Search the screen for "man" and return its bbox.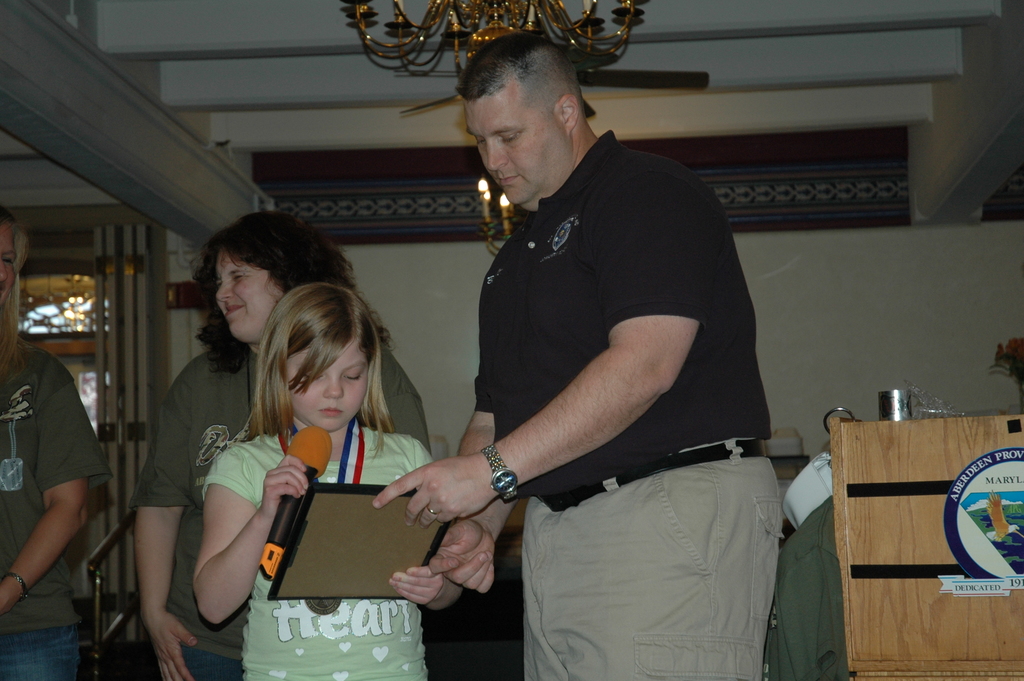
Found: pyautogui.locateOnScreen(417, 47, 817, 662).
